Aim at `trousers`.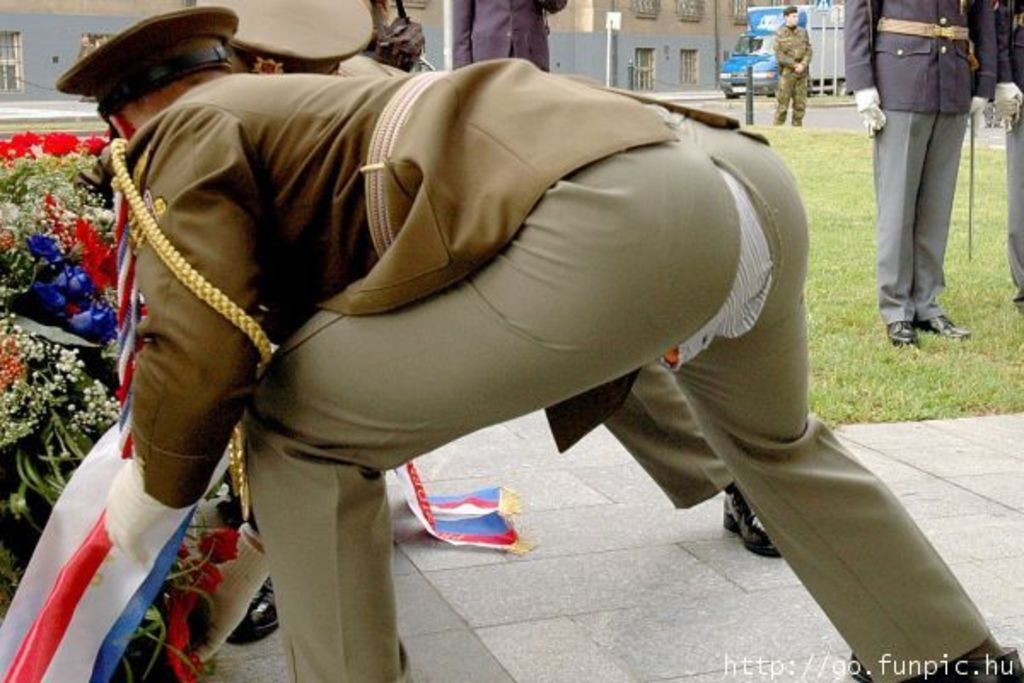
Aimed at (249,111,988,681).
